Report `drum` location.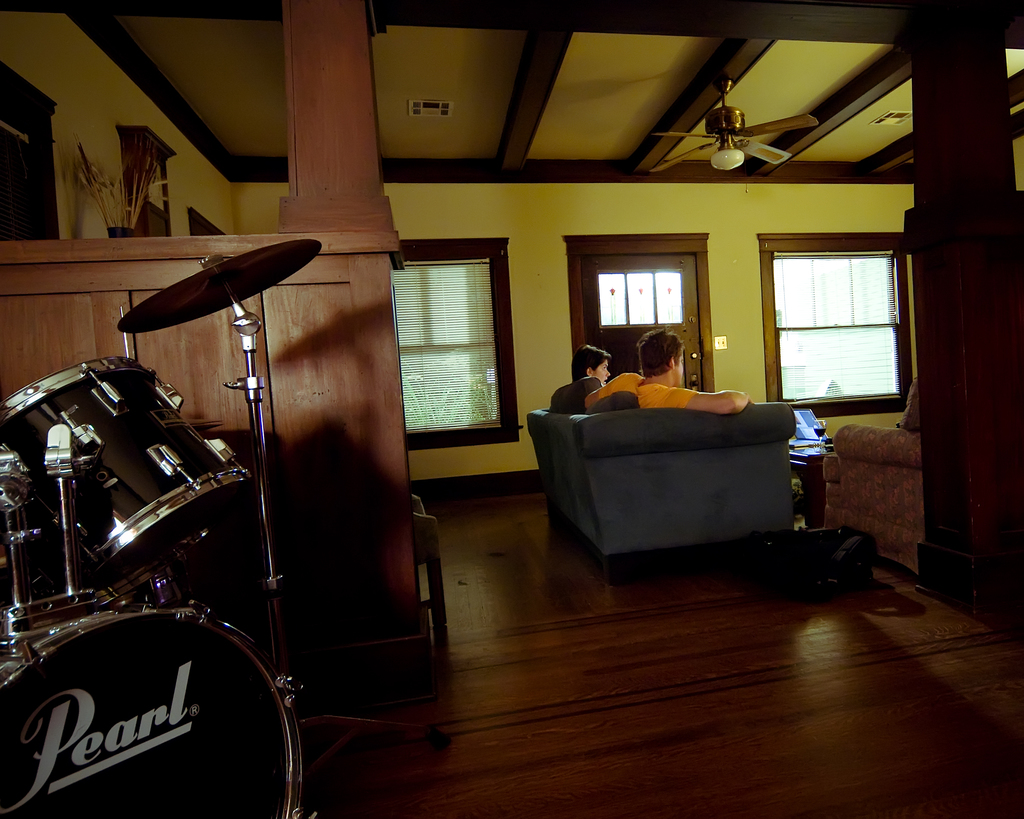
Report: 0,351,258,585.
